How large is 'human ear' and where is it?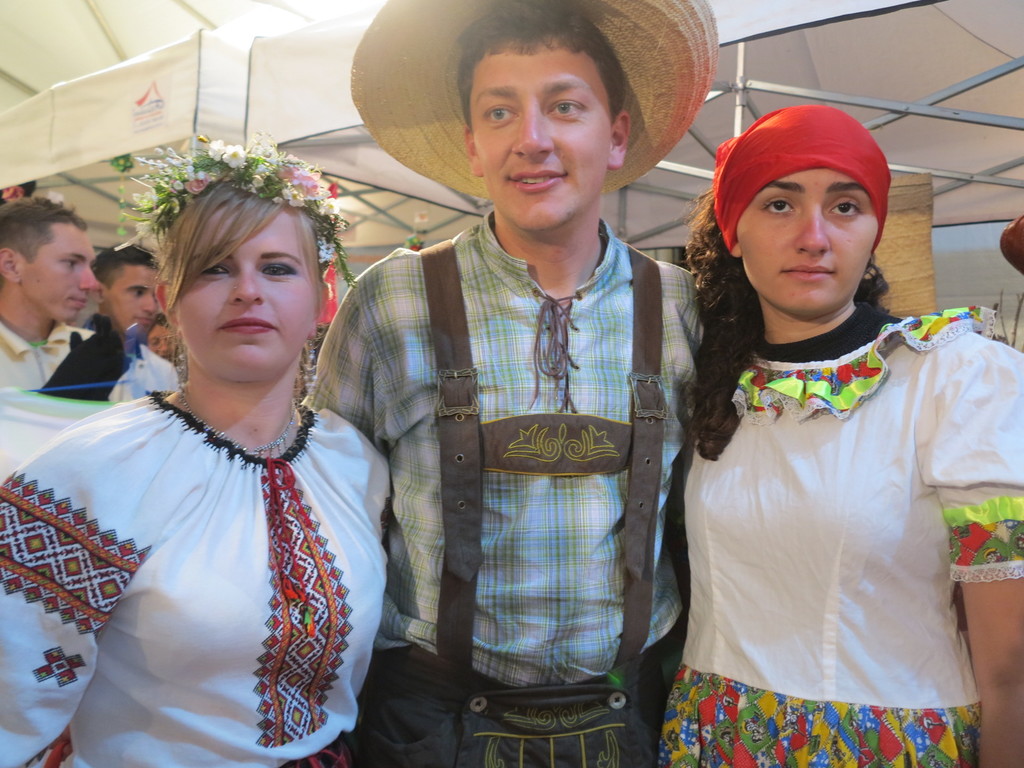
Bounding box: box=[0, 246, 20, 282].
